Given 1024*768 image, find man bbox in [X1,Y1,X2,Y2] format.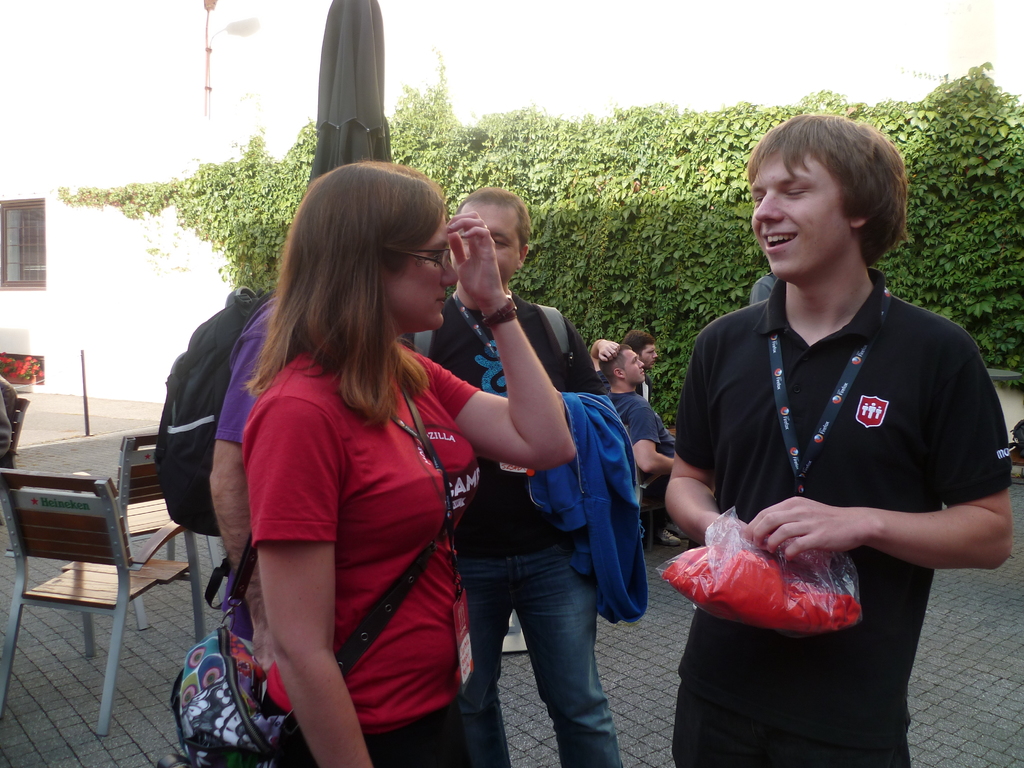
[208,278,306,678].
